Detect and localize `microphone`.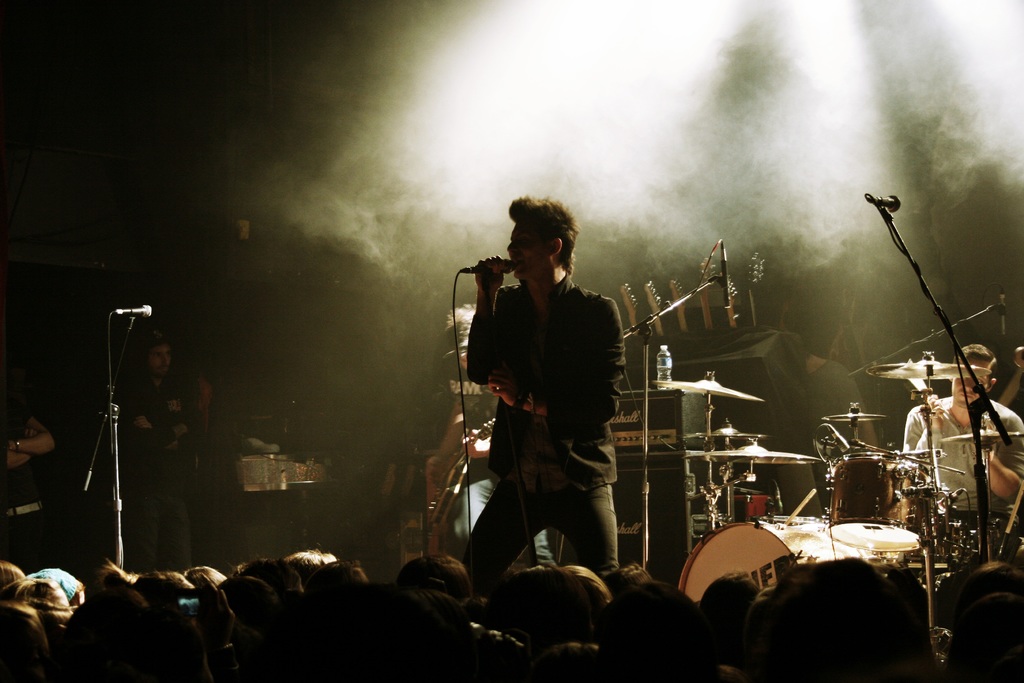
Localized at (left=836, top=186, right=900, bottom=222).
